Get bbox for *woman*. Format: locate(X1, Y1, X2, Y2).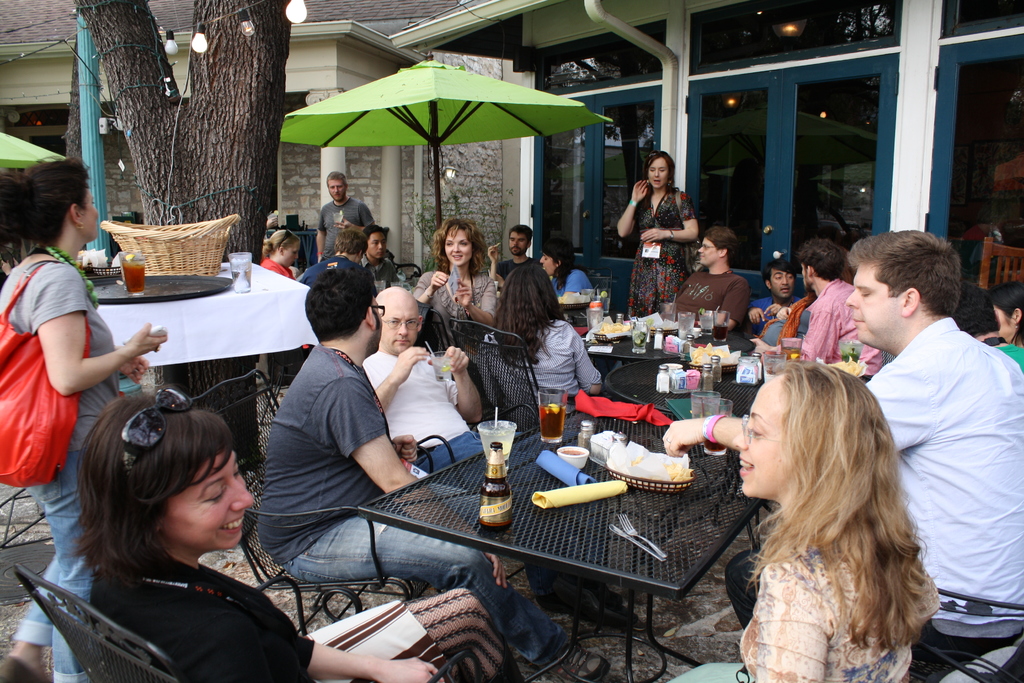
locate(534, 238, 600, 328).
